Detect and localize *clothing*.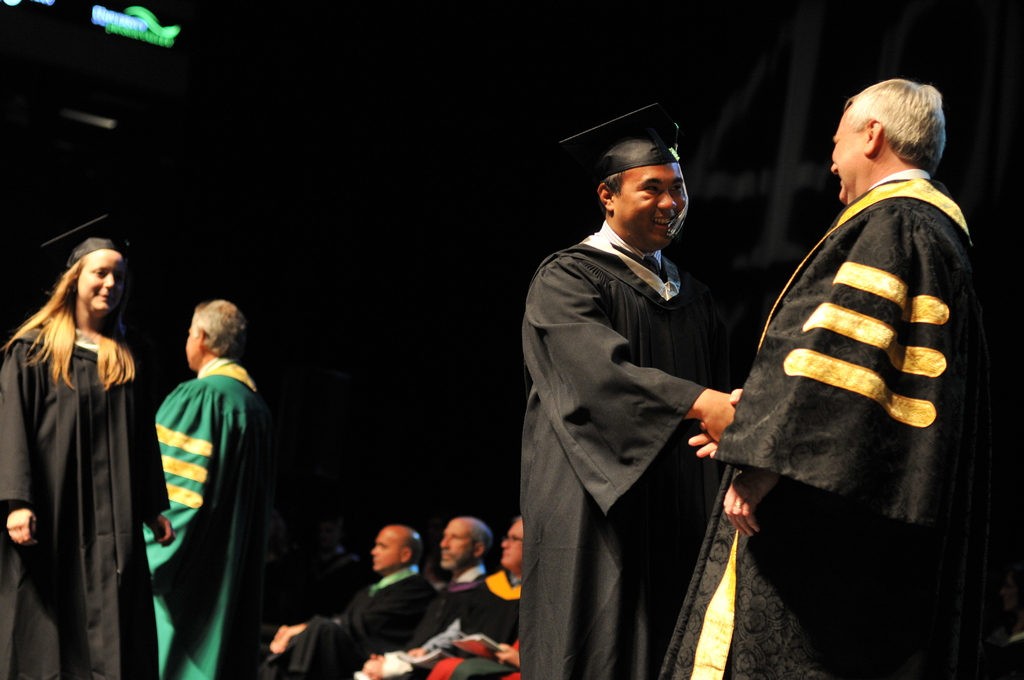
Localized at left=0, top=318, right=172, bottom=679.
